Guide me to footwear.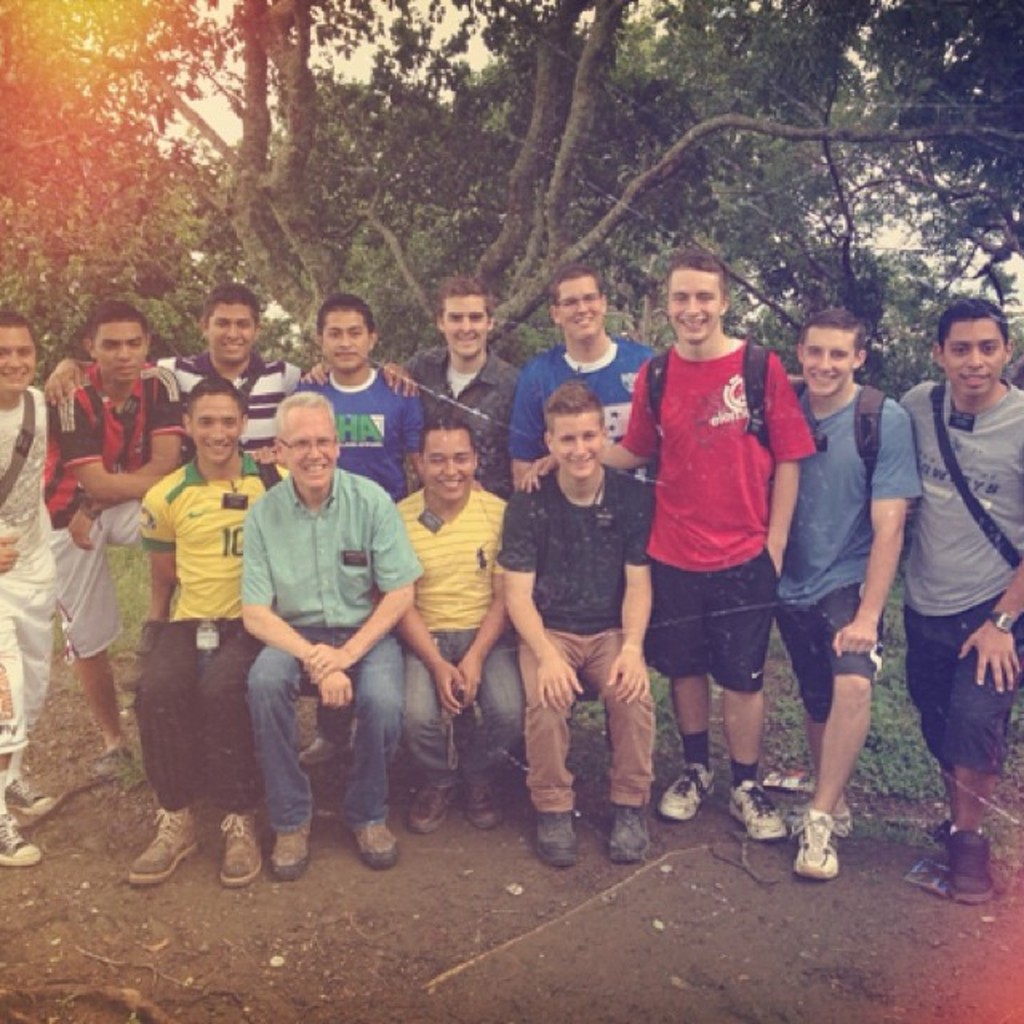
Guidance: 123 797 198 885.
